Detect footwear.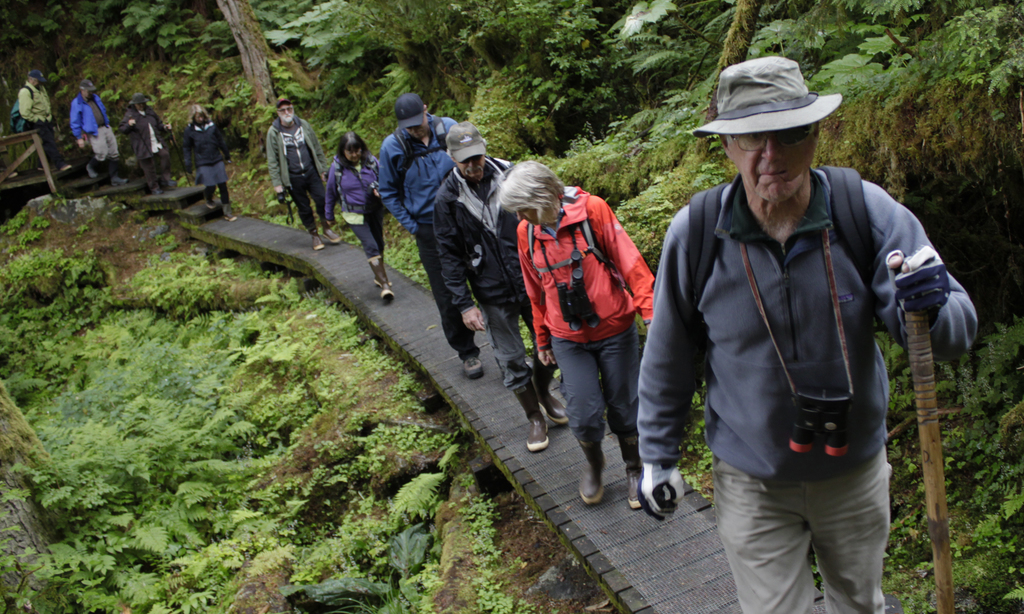
Detected at box(465, 353, 486, 375).
